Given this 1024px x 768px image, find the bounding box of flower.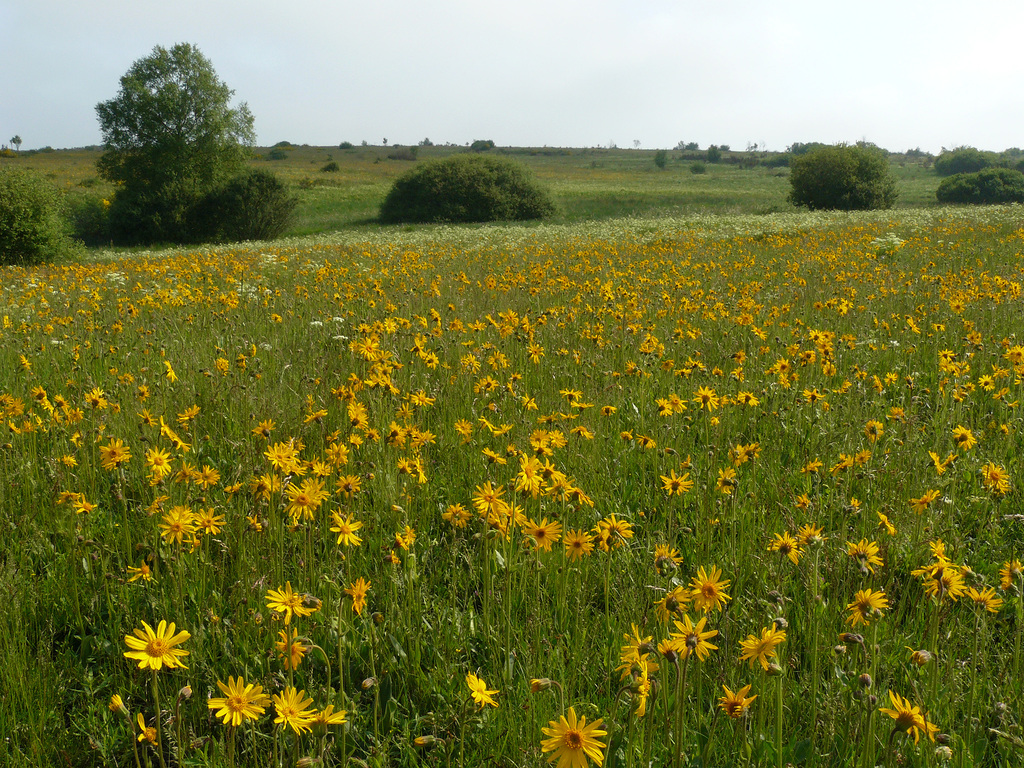
BBox(207, 675, 266, 724).
